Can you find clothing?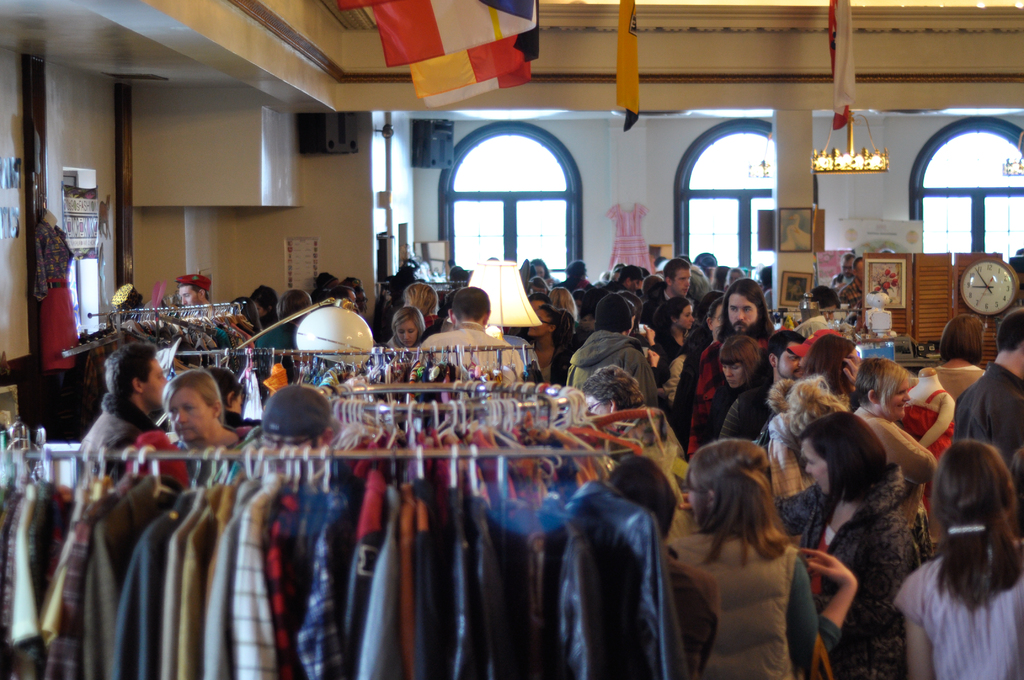
Yes, bounding box: {"left": 1, "top": 261, "right": 1023, "bottom": 676}.
